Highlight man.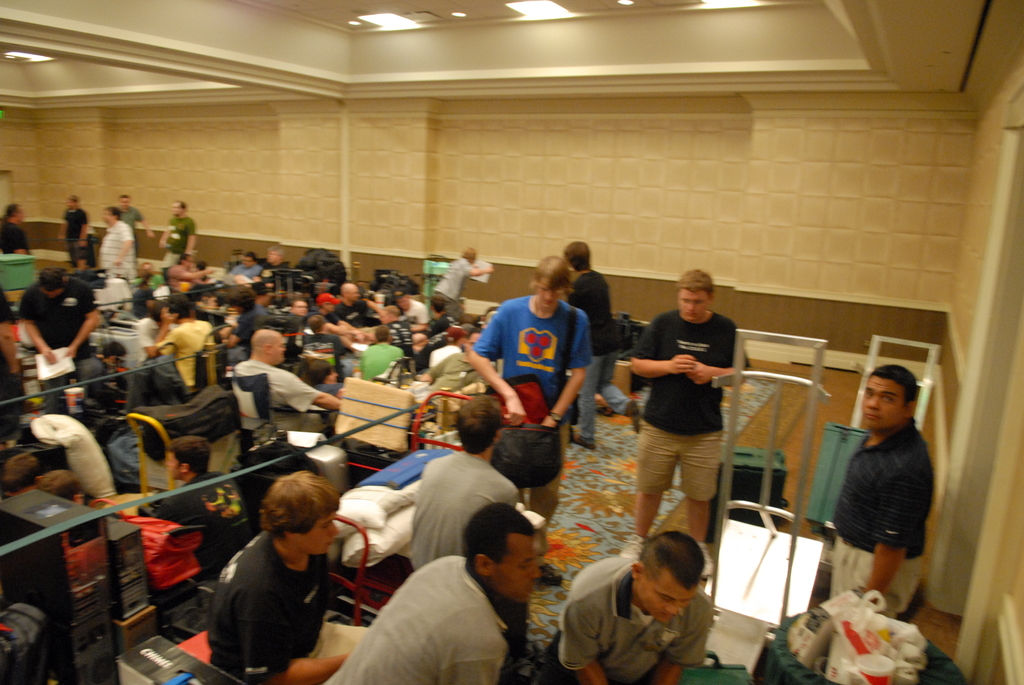
Highlighted region: (x1=154, y1=299, x2=211, y2=389).
